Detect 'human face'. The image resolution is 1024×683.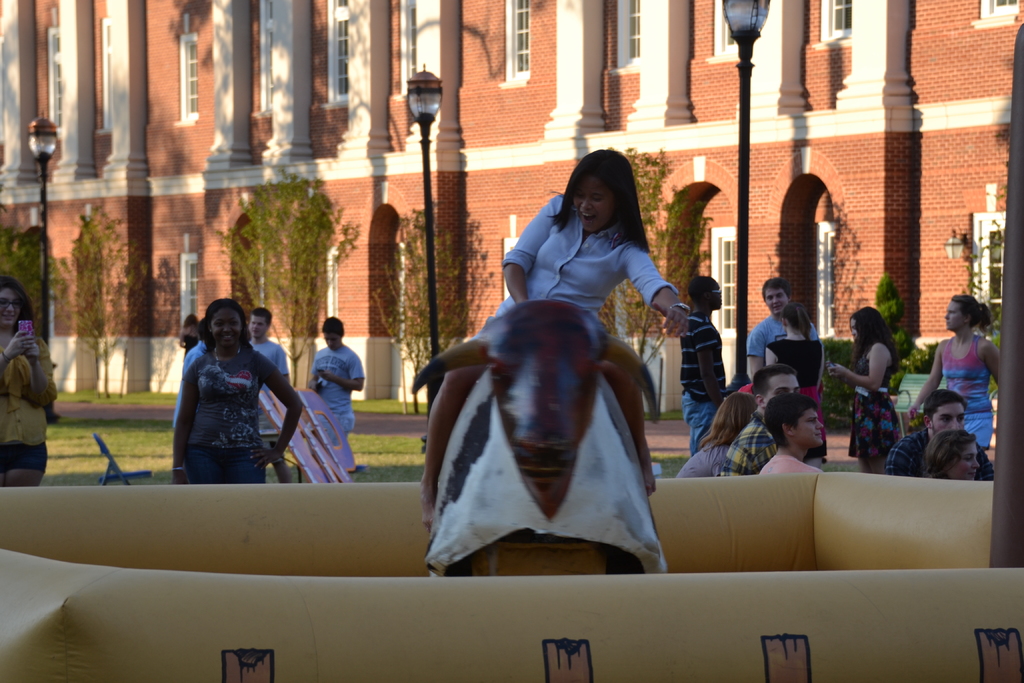
rect(946, 300, 965, 331).
